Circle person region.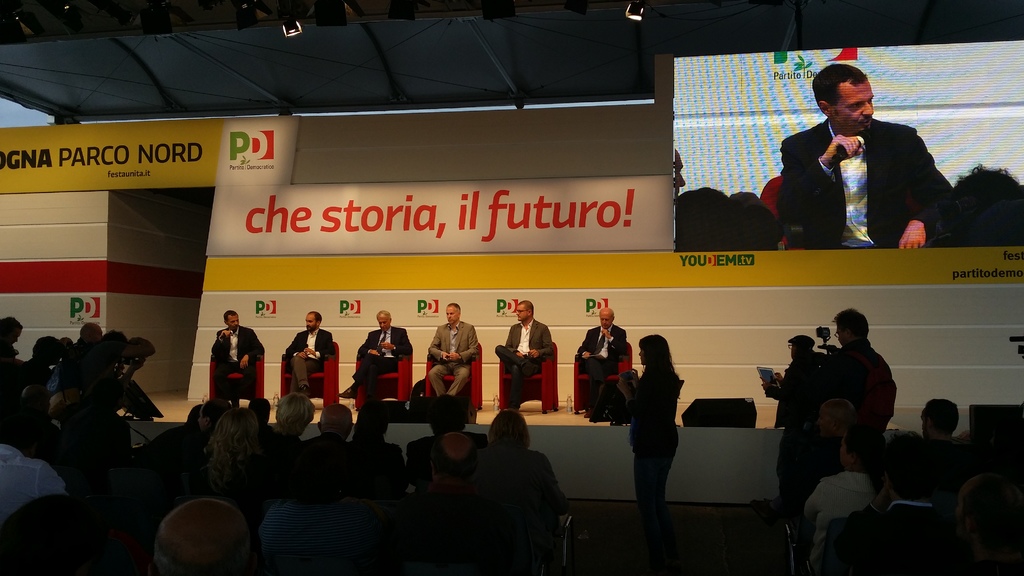
Region: {"x1": 20, "y1": 337, "x2": 62, "y2": 378}.
